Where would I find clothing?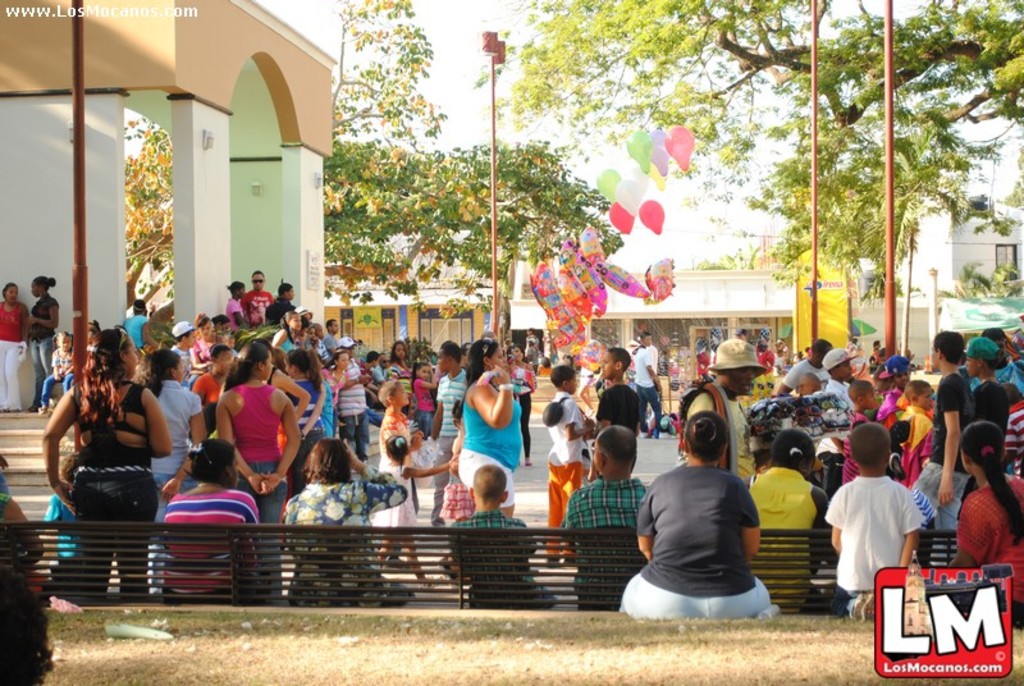
At [407, 375, 434, 440].
